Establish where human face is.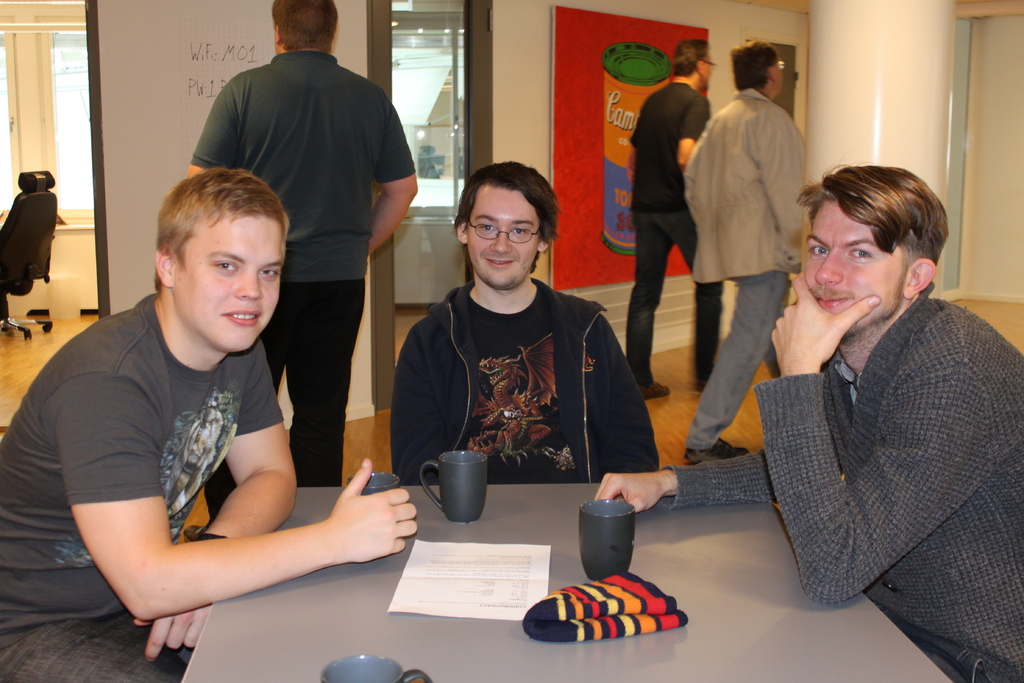
Established at bbox(700, 49, 714, 95).
